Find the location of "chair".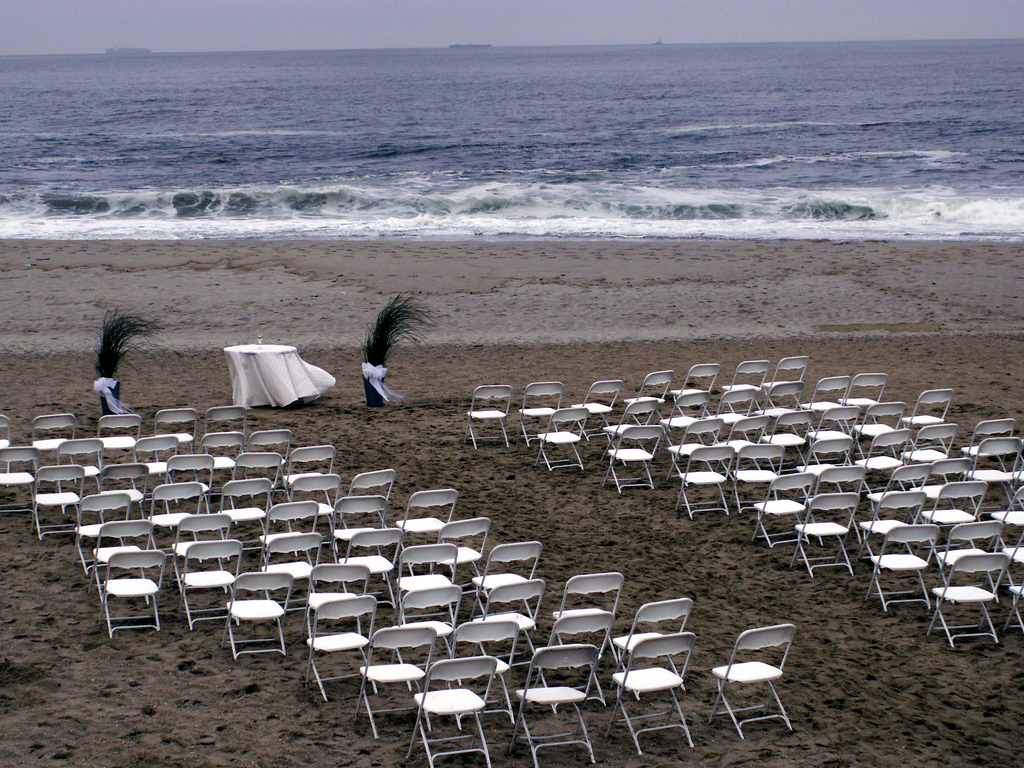
Location: pyautogui.locateOnScreen(911, 385, 952, 428).
